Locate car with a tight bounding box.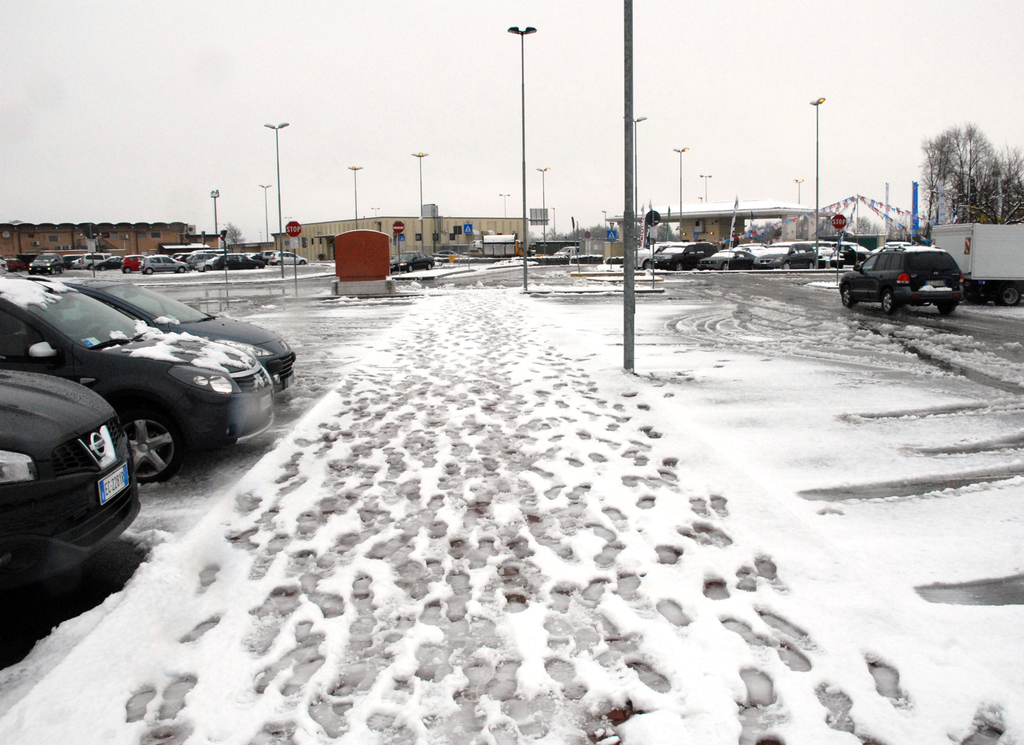
bbox=[435, 251, 460, 260].
